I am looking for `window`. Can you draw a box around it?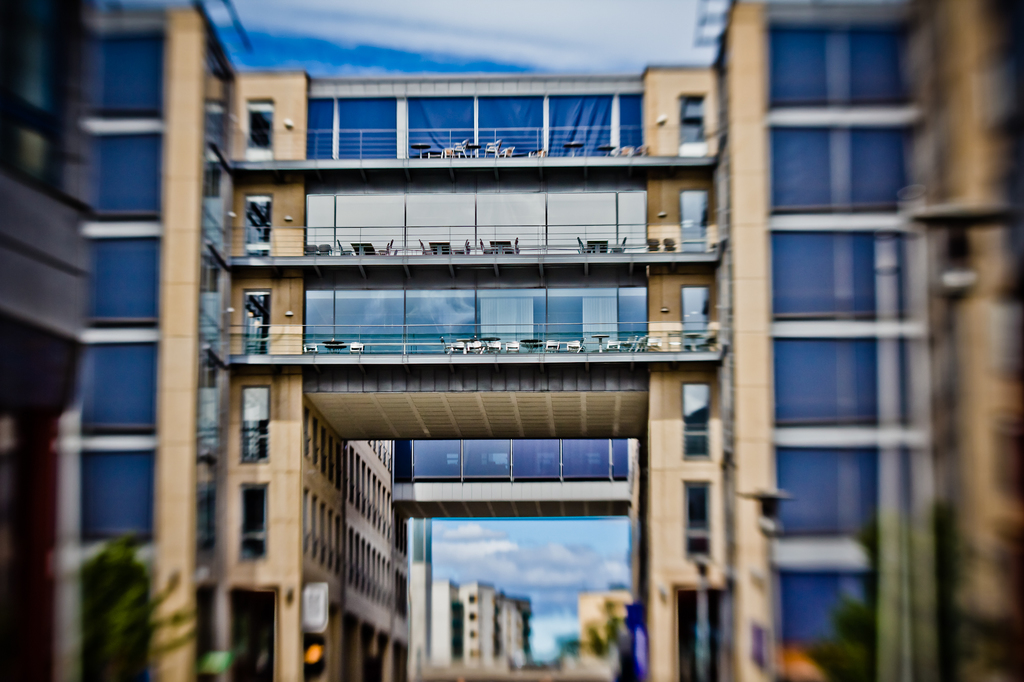
Sure, the bounding box is Rect(75, 452, 157, 540).
